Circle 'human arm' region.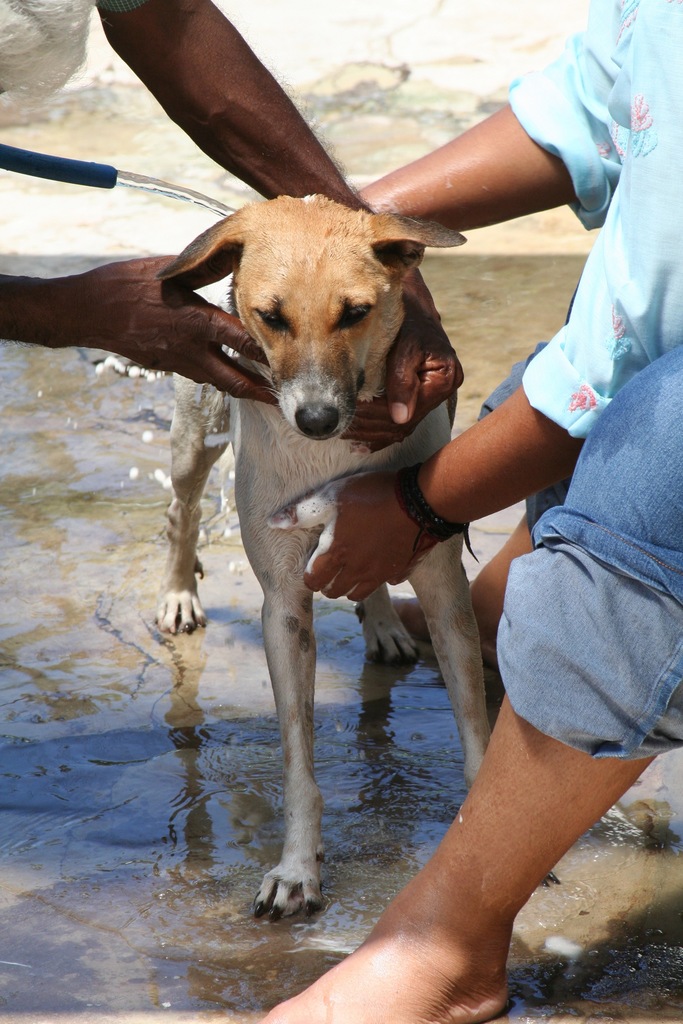
Region: (x1=97, y1=0, x2=467, y2=455).
